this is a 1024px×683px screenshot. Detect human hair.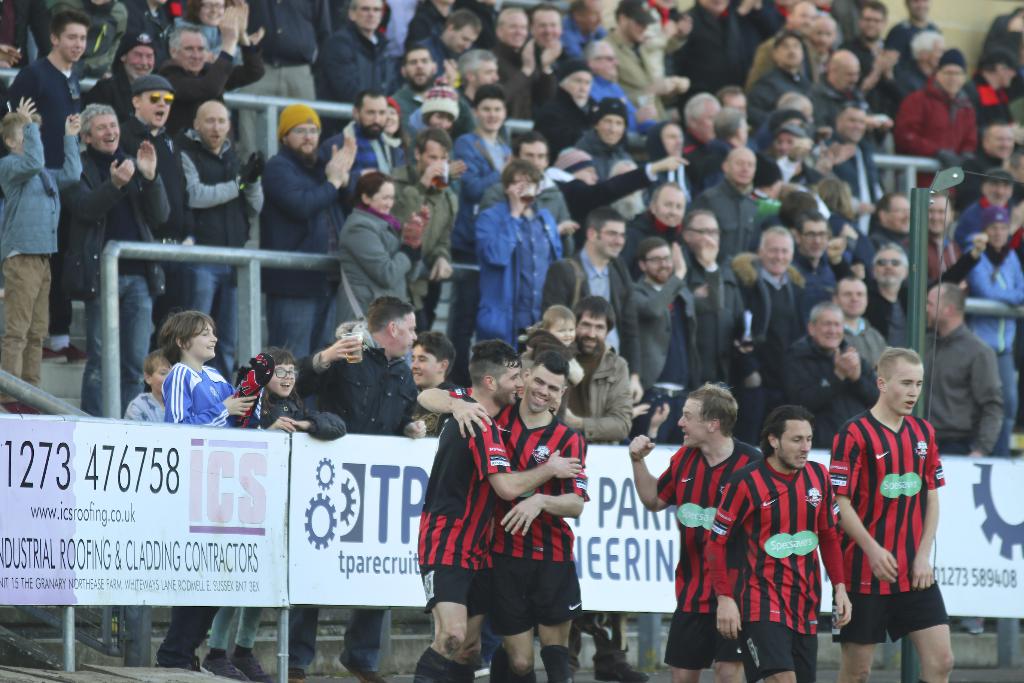
bbox=[420, 110, 456, 127].
